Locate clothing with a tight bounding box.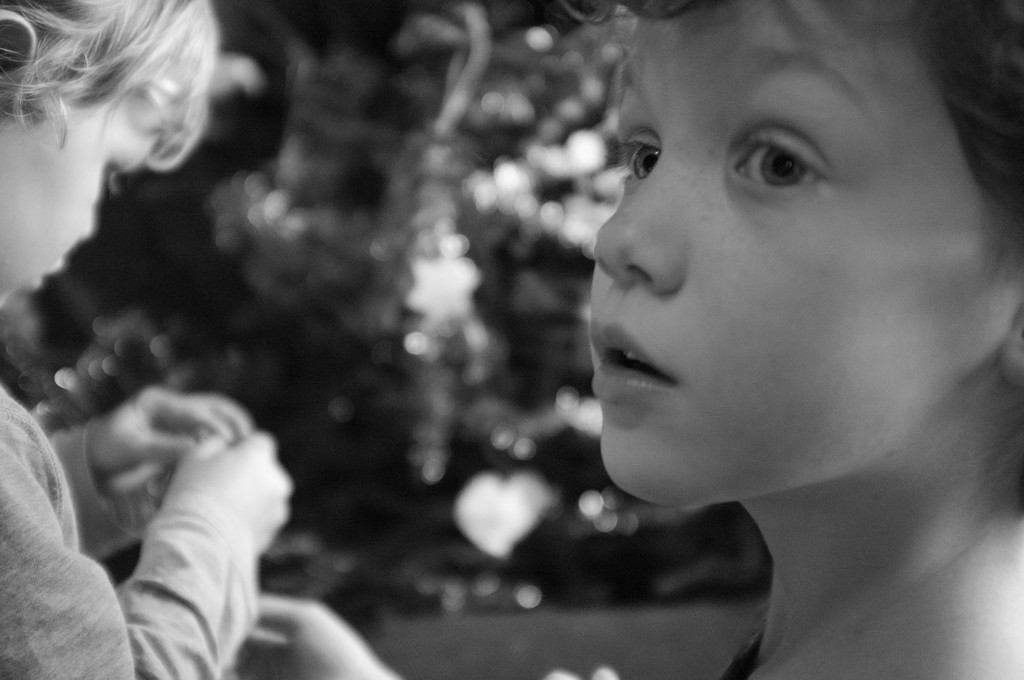
x1=10, y1=336, x2=353, y2=679.
